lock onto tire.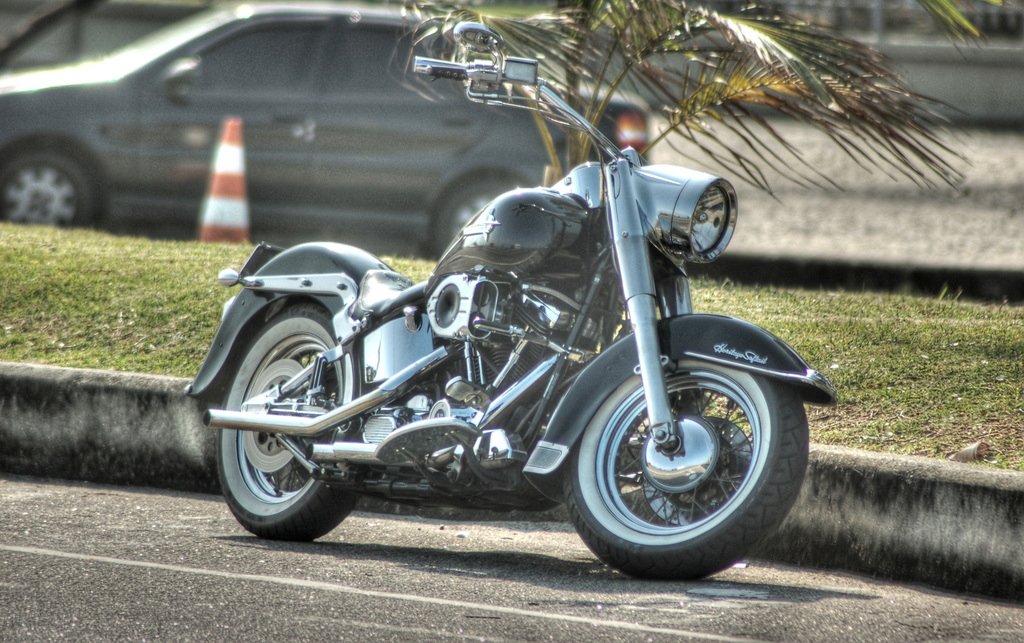
Locked: 561 365 817 582.
